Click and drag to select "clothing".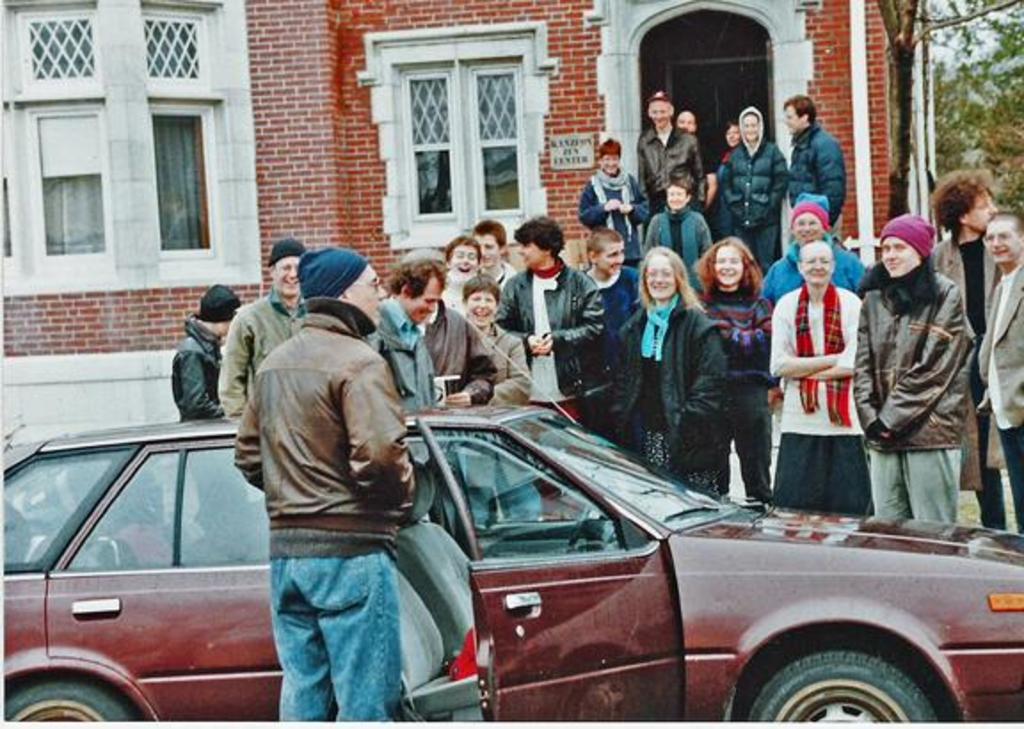
Selection: BBox(482, 260, 512, 297).
